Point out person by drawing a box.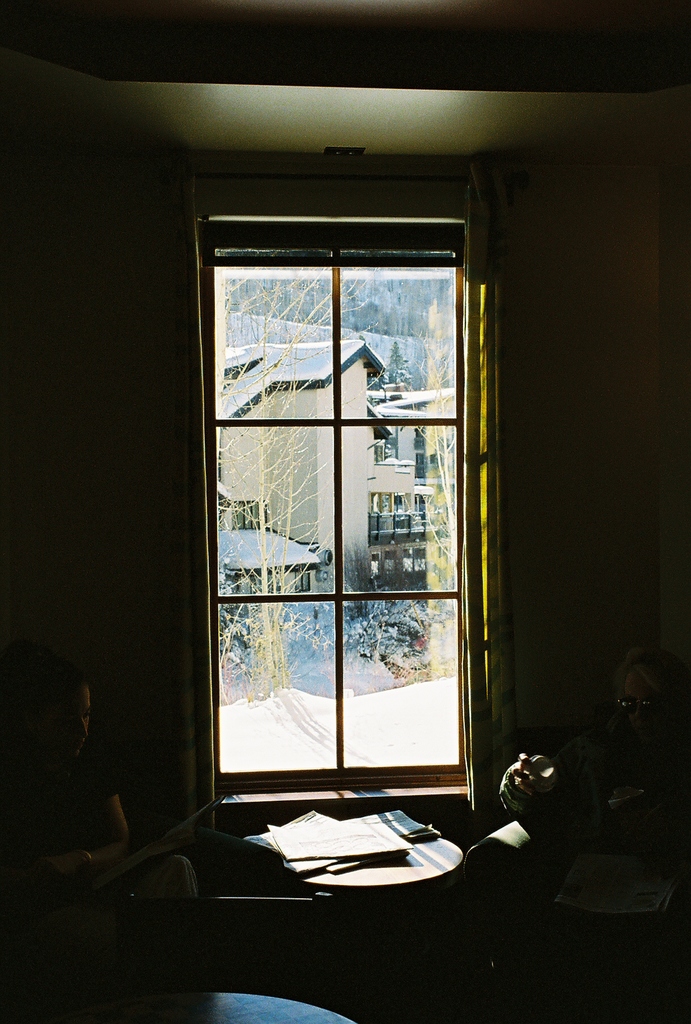
locate(496, 645, 690, 1023).
